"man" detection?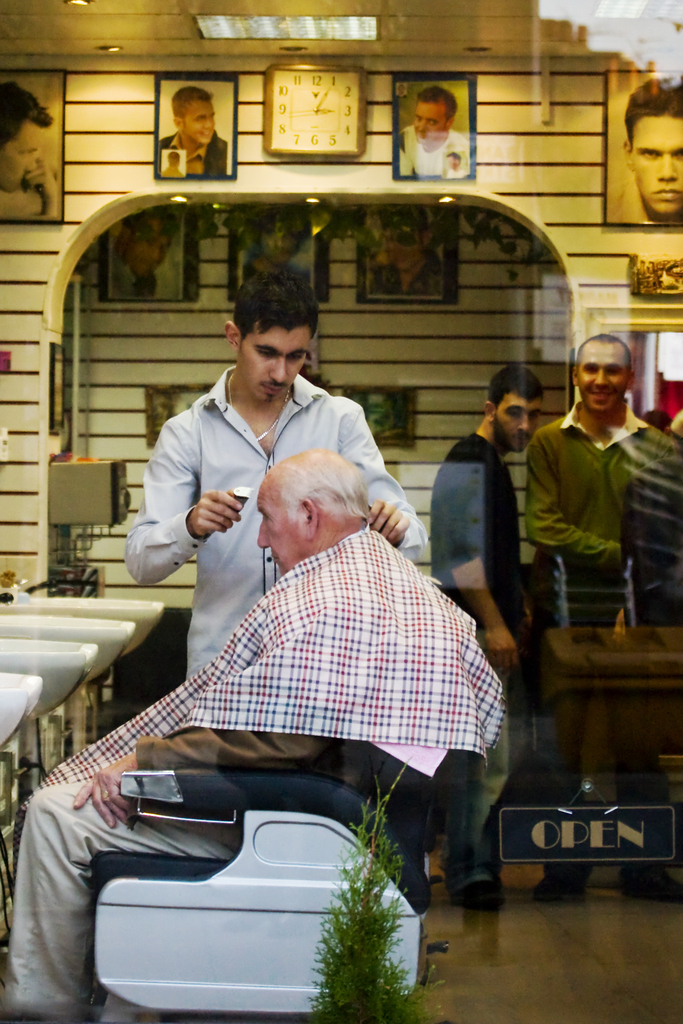
Rect(611, 84, 682, 212)
